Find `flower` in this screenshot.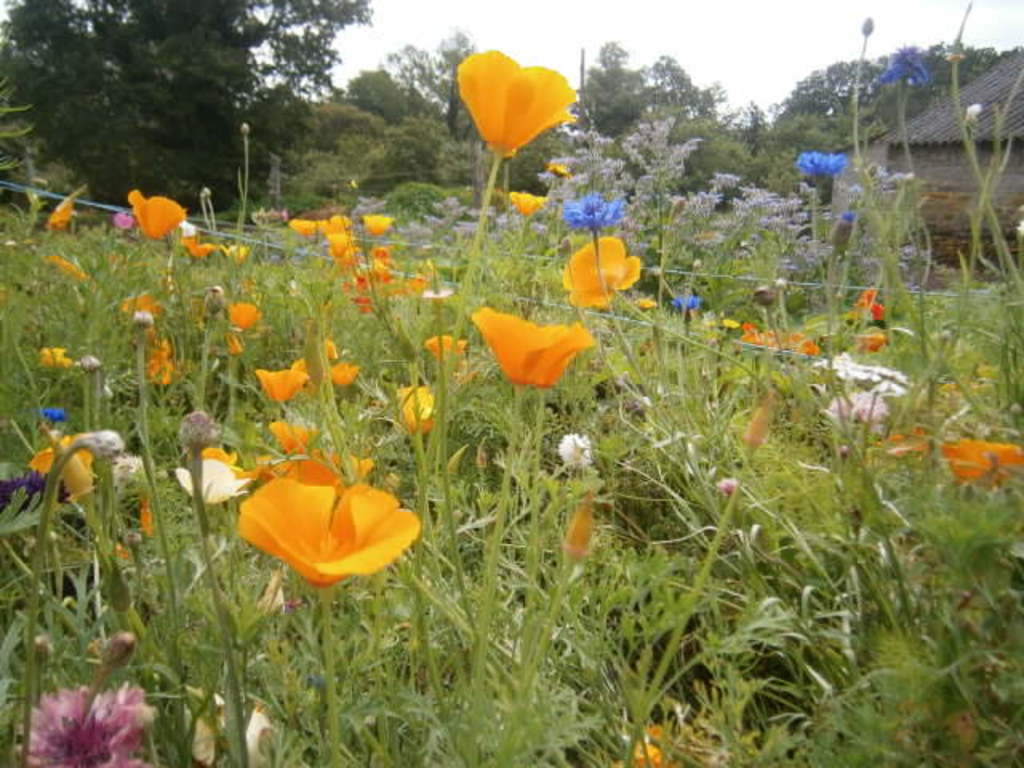
The bounding box for `flower` is 18/688/152/766.
